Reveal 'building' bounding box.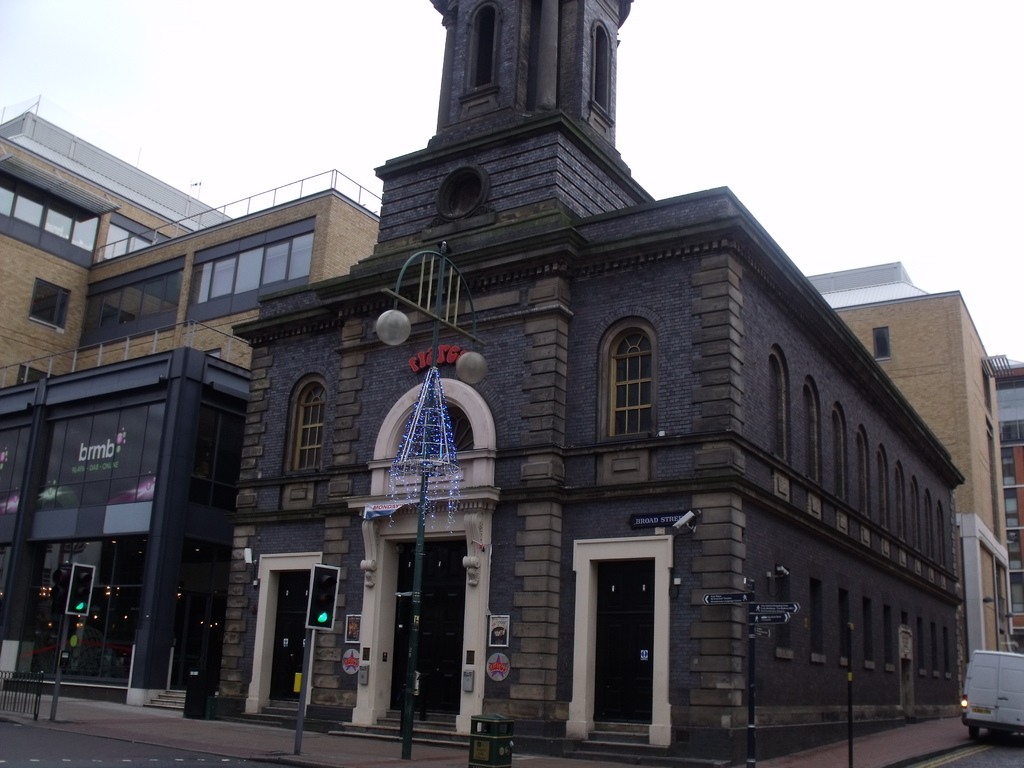
Revealed: [left=211, top=0, right=962, bottom=767].
